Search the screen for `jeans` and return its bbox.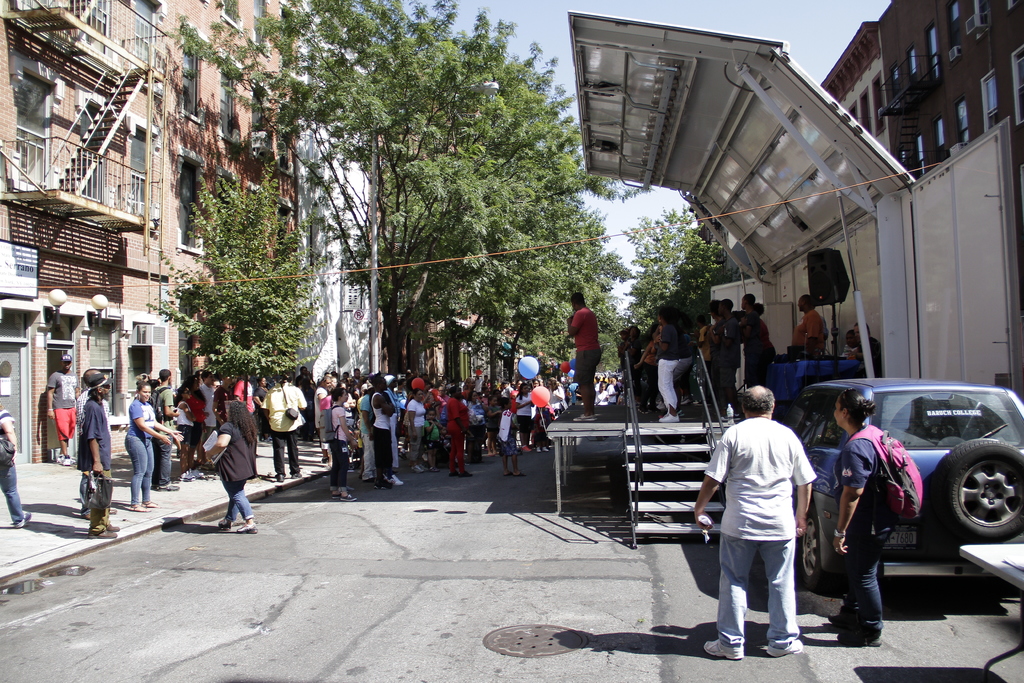
Found: [x1=272, y1=429, x2=298, y2=479].
